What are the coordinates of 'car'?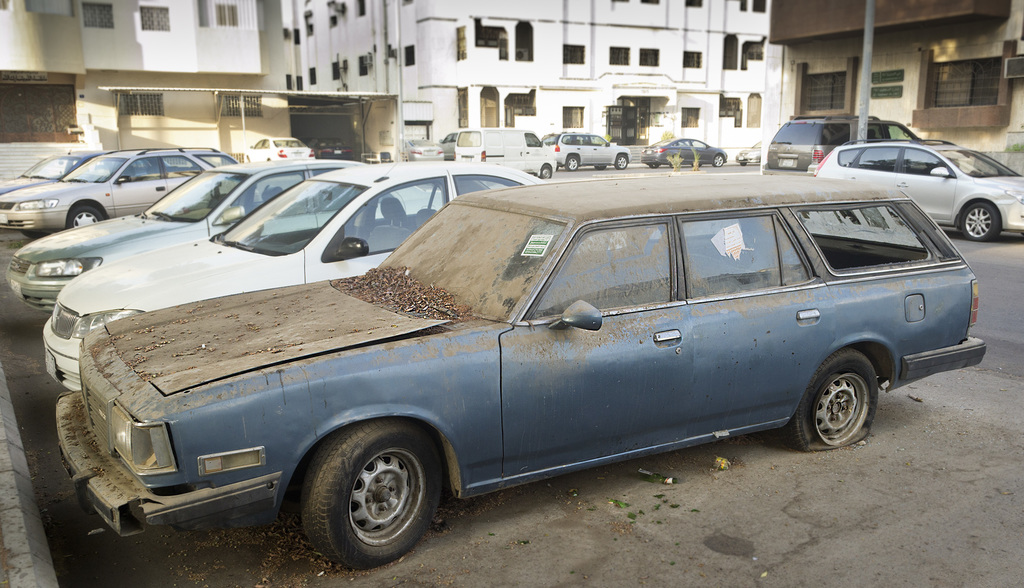
detection(762, 113, 945, 177).
